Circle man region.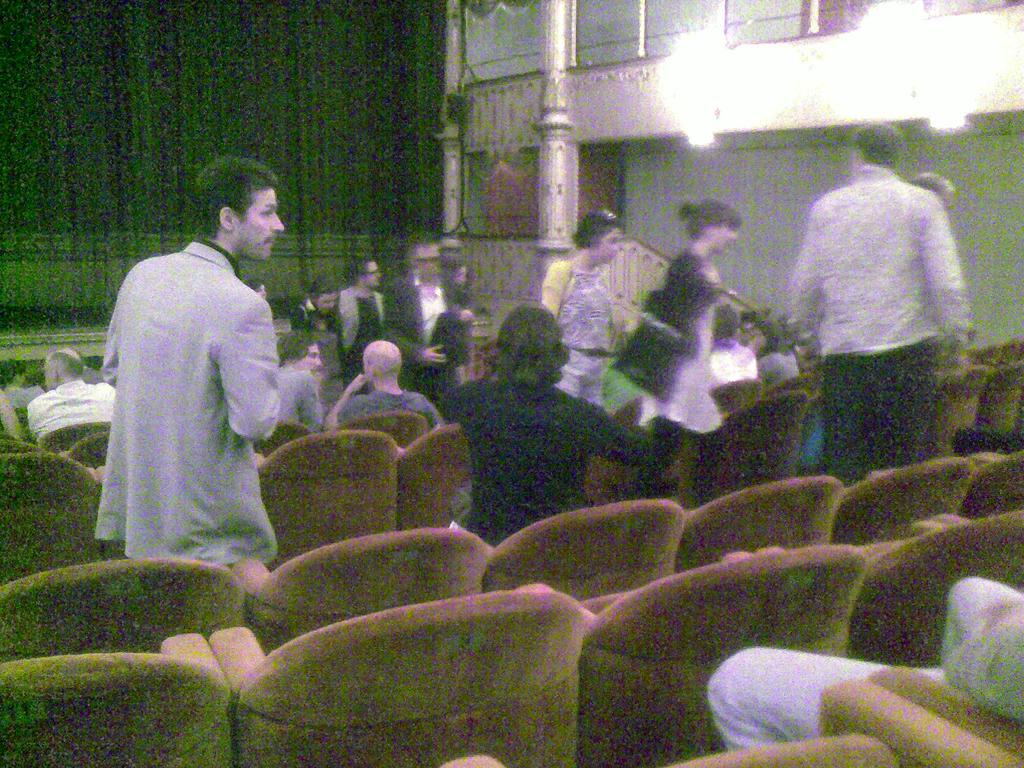
Region: <region>327, 342, 442, 429</region>.
